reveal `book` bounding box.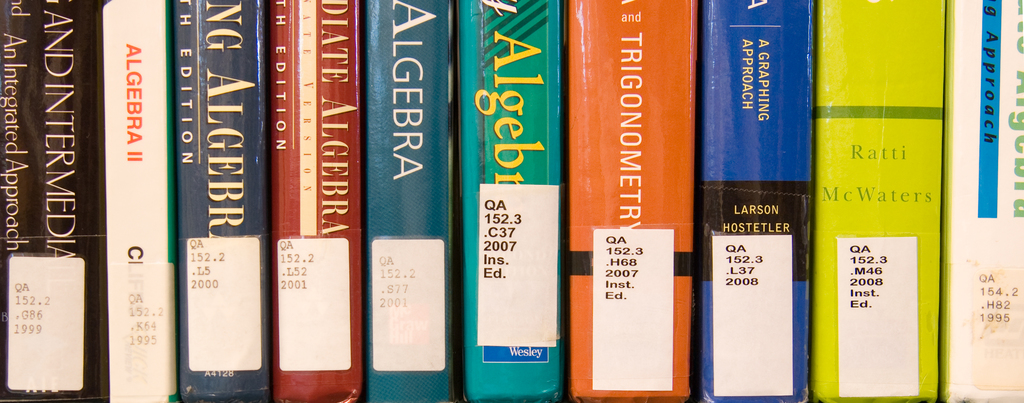
Revealed: Rect(270, 0, 362, 402).
